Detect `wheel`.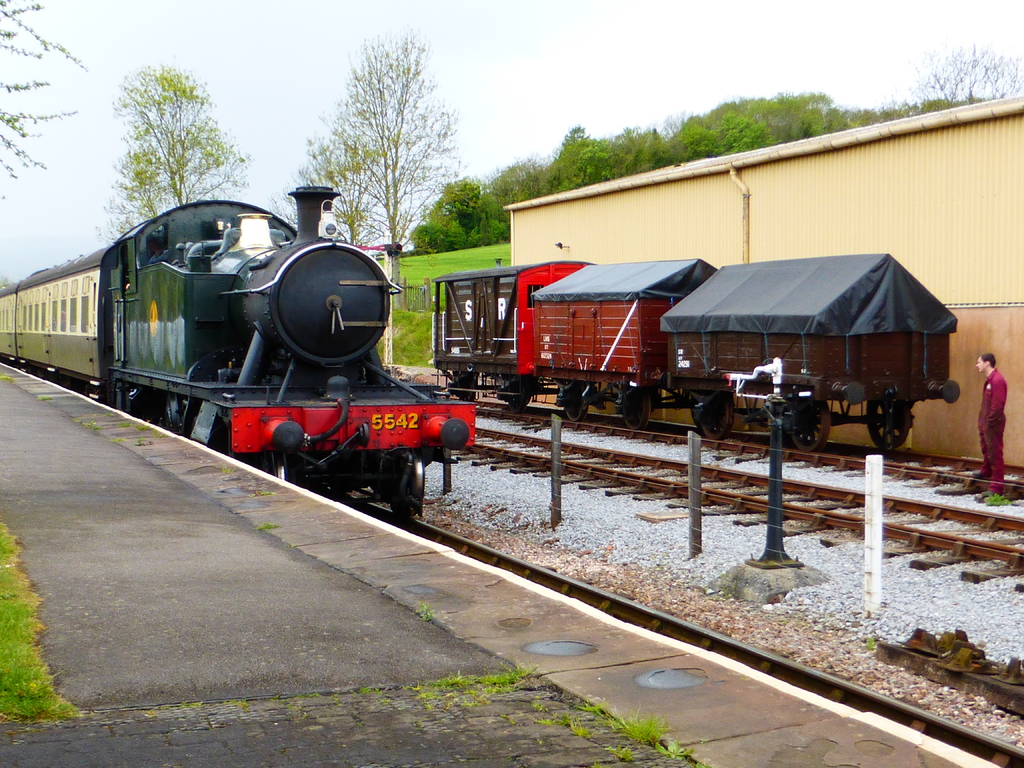
Detected at [394,457,433,519].
